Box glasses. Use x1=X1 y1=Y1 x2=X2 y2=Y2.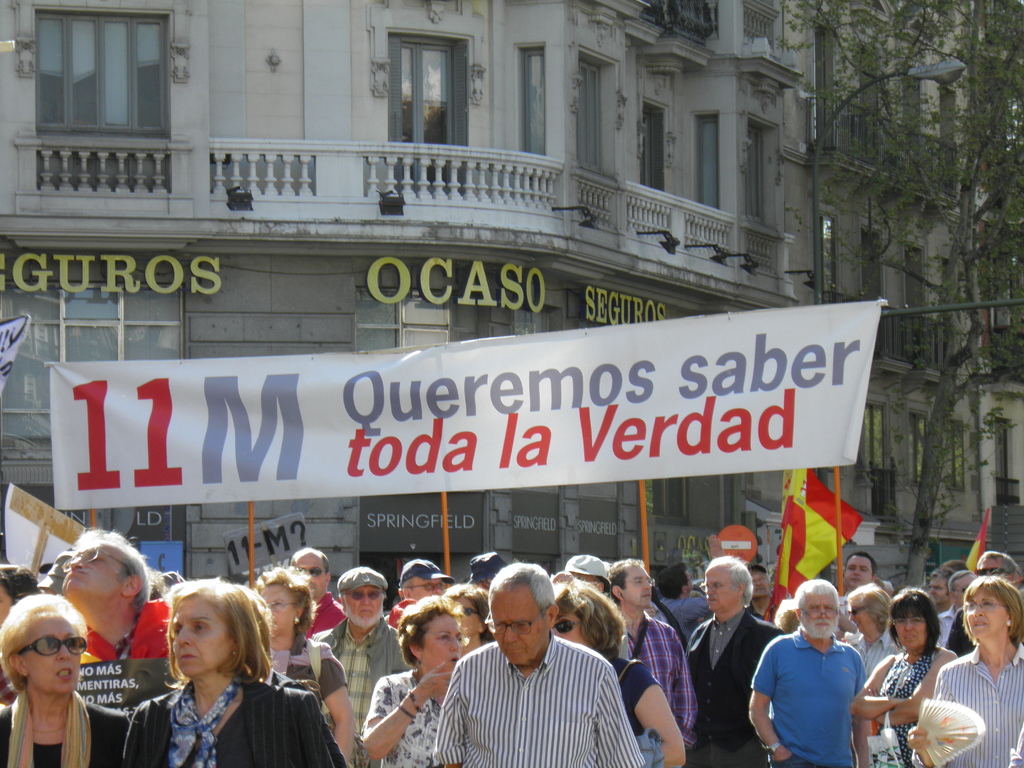
x1=552 y1=621 x2=578 y2=635.
